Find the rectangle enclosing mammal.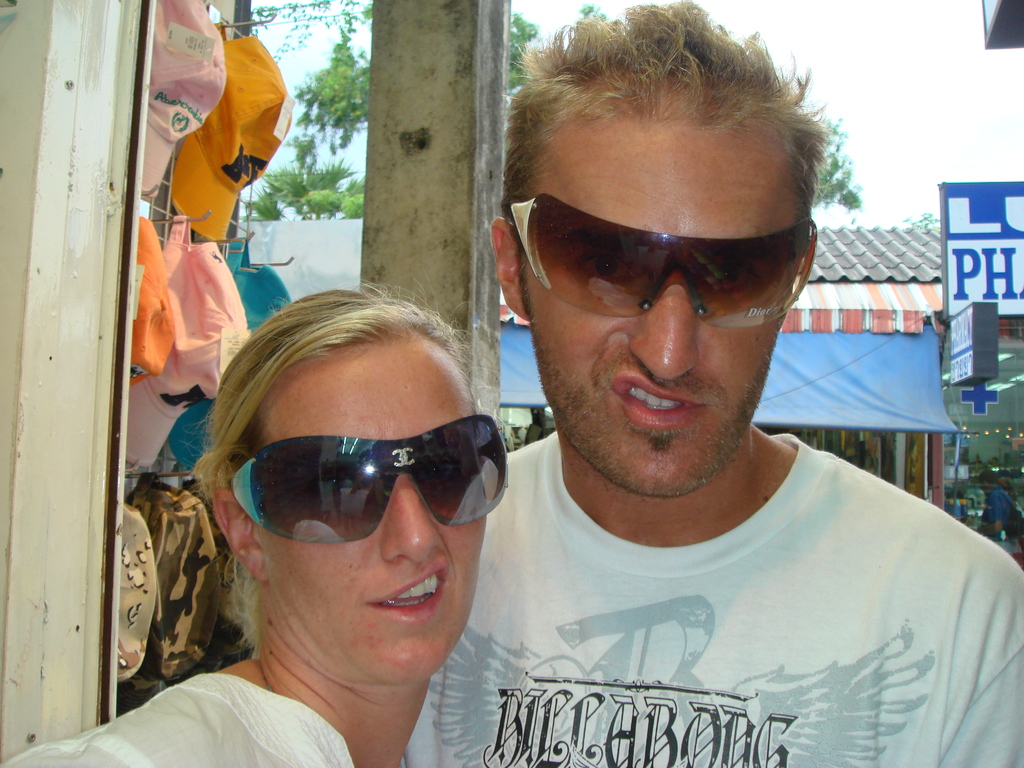
bbox=(398, 0, 1023, 767).
